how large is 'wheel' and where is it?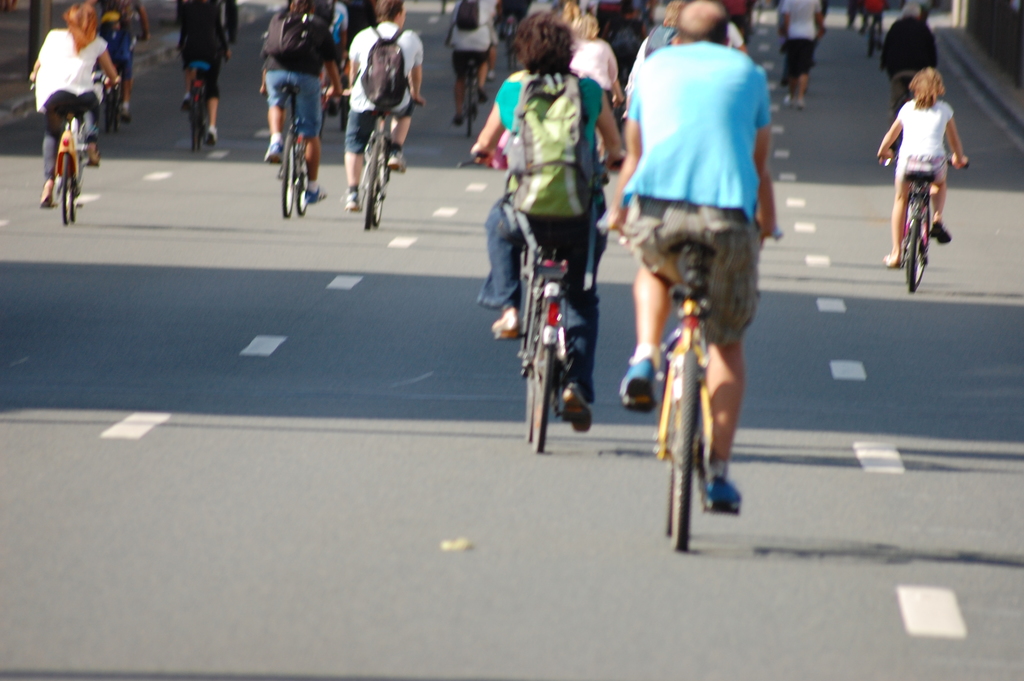
Bounding box: bbox=[370, 179, 380, 225].
